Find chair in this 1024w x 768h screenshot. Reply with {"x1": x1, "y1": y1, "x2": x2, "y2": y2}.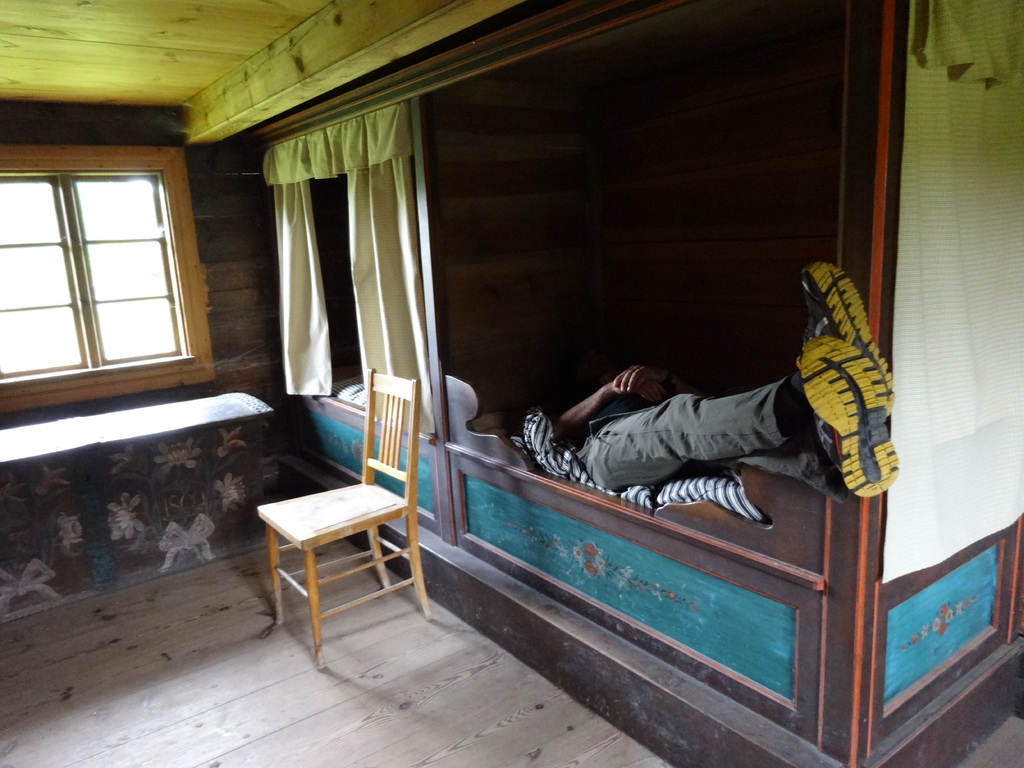
{"x1": 251, "y1": 359, "x2": 430, "y2": 665}.
